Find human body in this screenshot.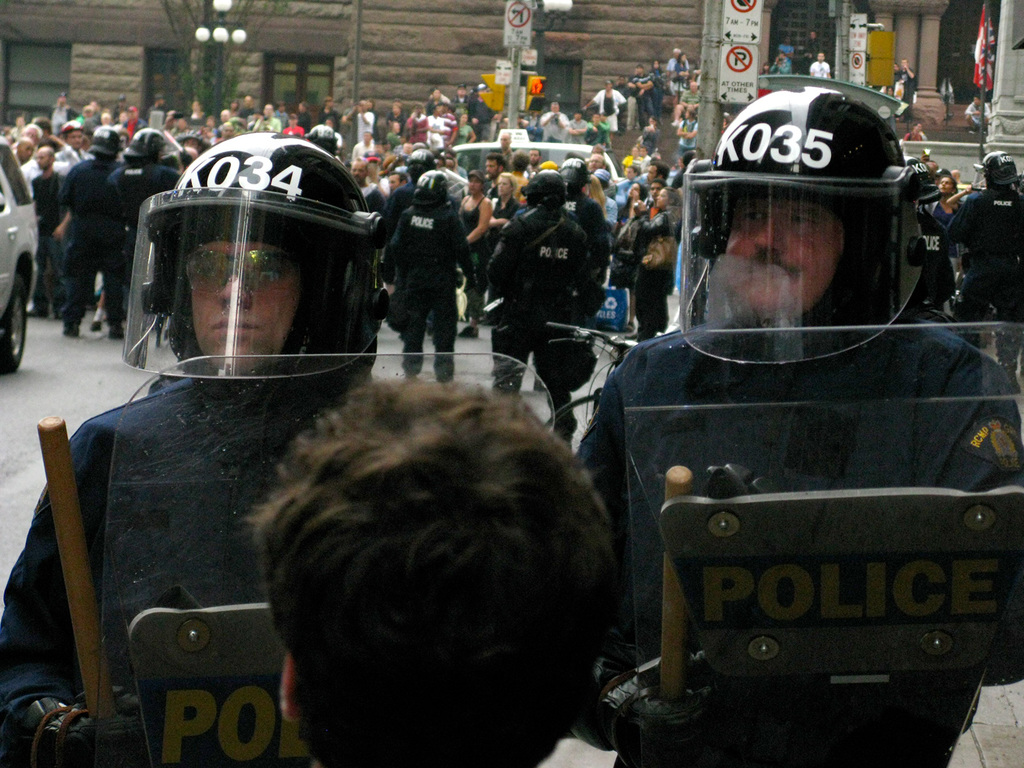
The bounding box for human body is {"left": 895, "top": 60, "right": 916, "bottom": 120}.
